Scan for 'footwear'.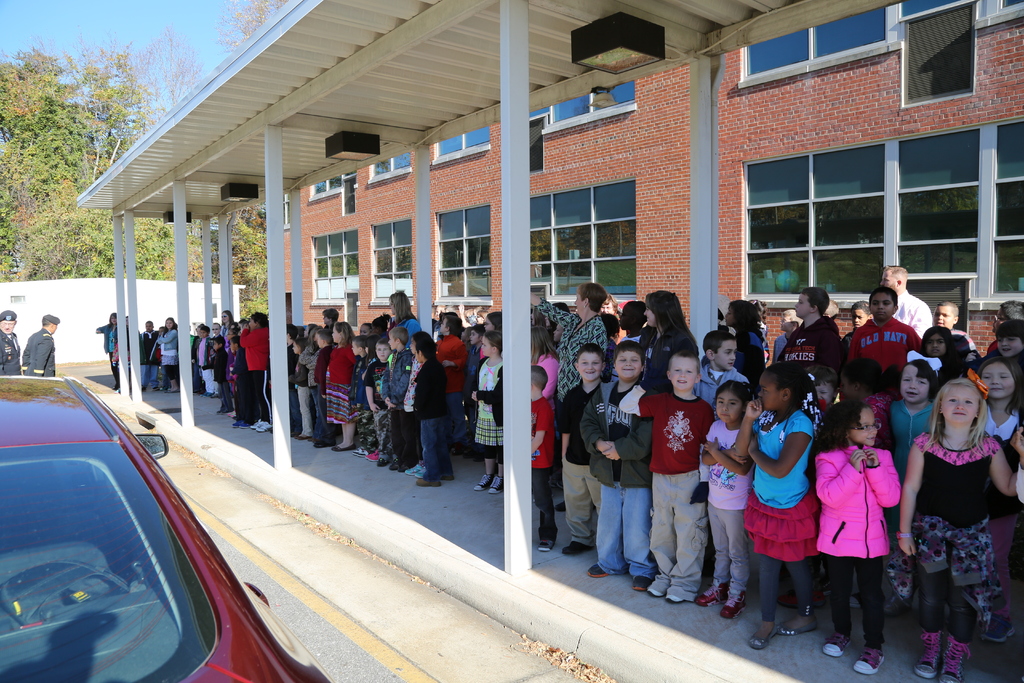
Scan result: (left=780, top=585, right=825, bottom=609).
